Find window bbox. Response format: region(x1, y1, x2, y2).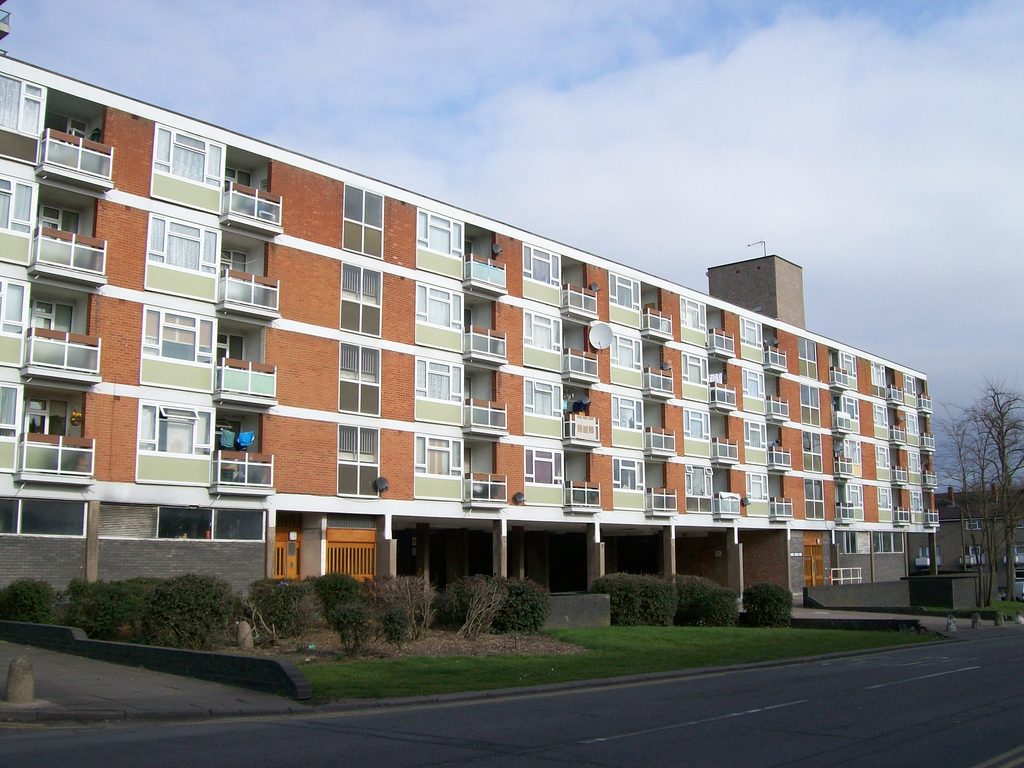
region(844, 395, 862, 437).
